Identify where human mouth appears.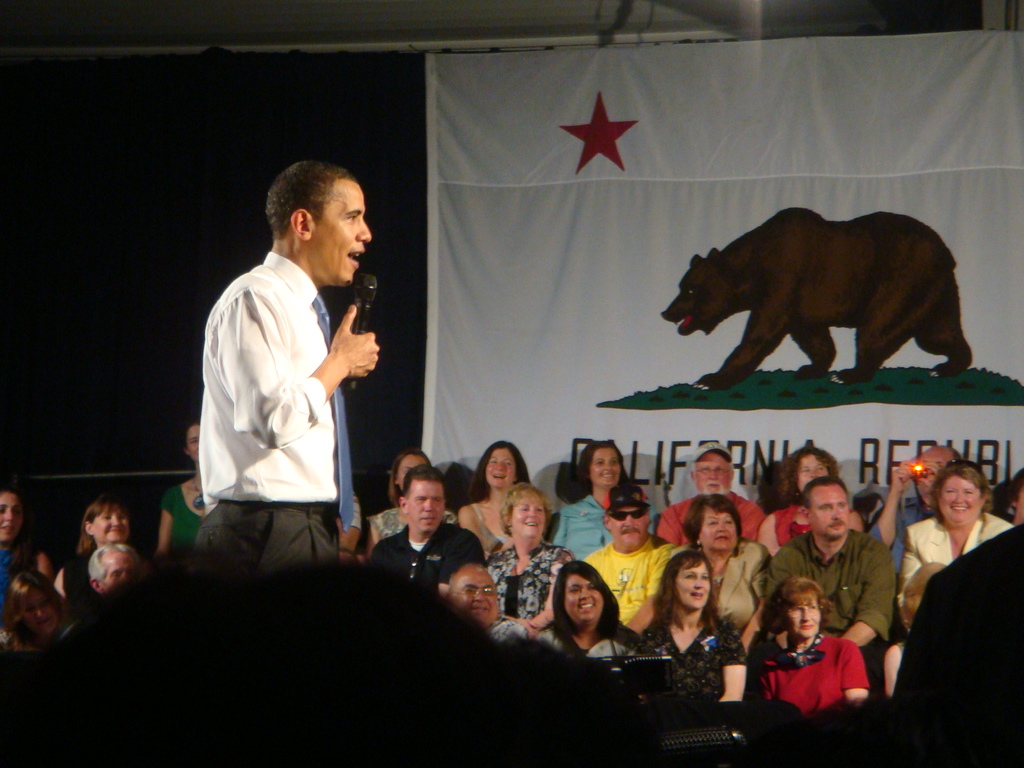
Appears at box=[950, 505, 968, 515].
